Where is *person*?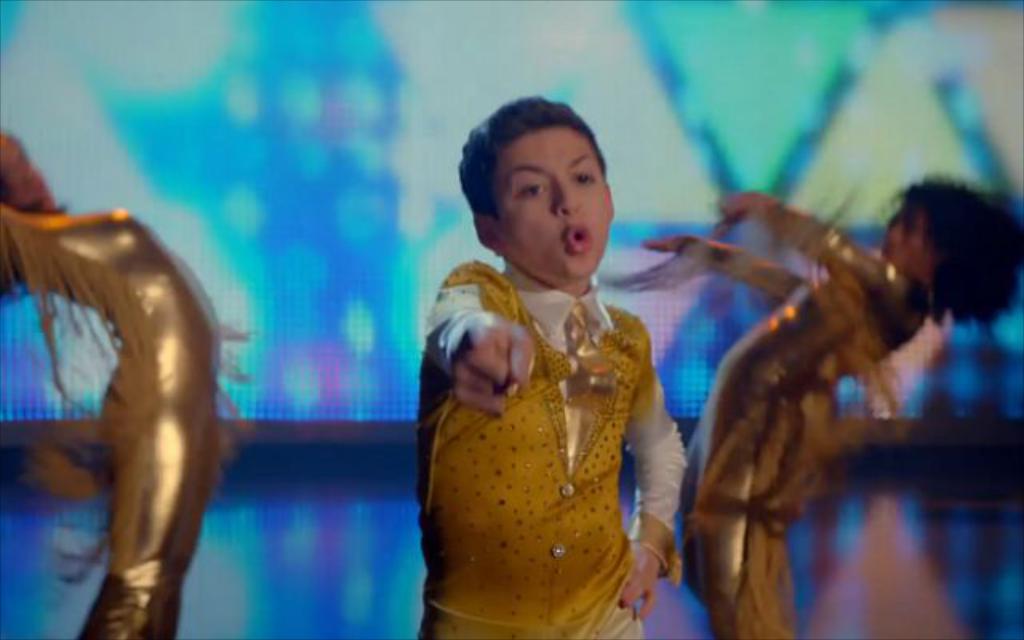
{"left": 413, "top": 96, "right": 690, "bottom": 638}.
